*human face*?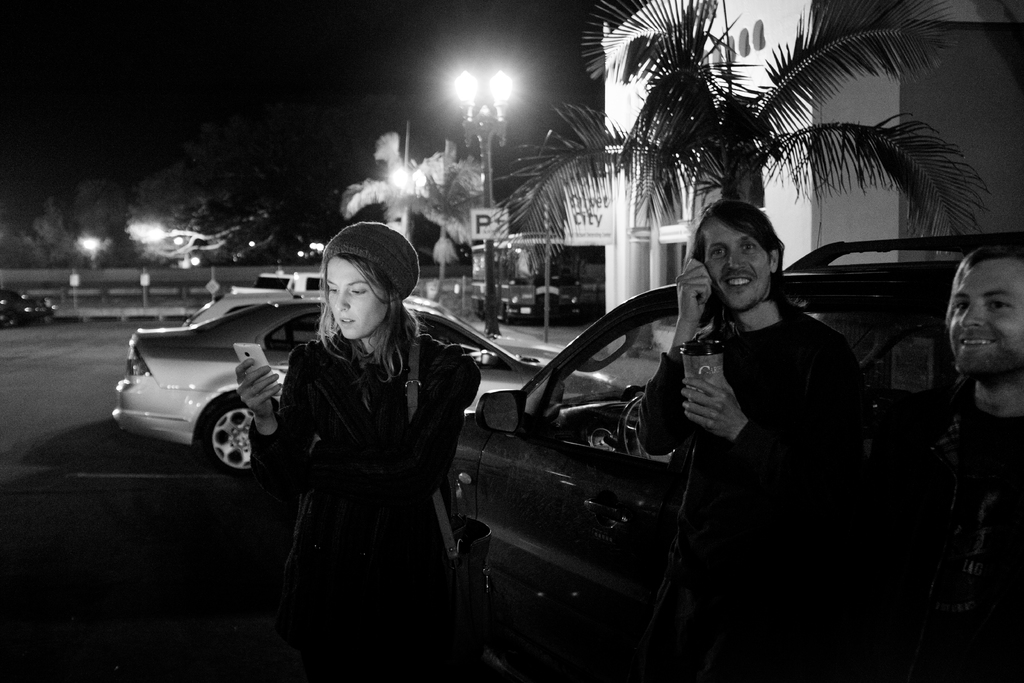
l=327, t=258, r=385, b=339
